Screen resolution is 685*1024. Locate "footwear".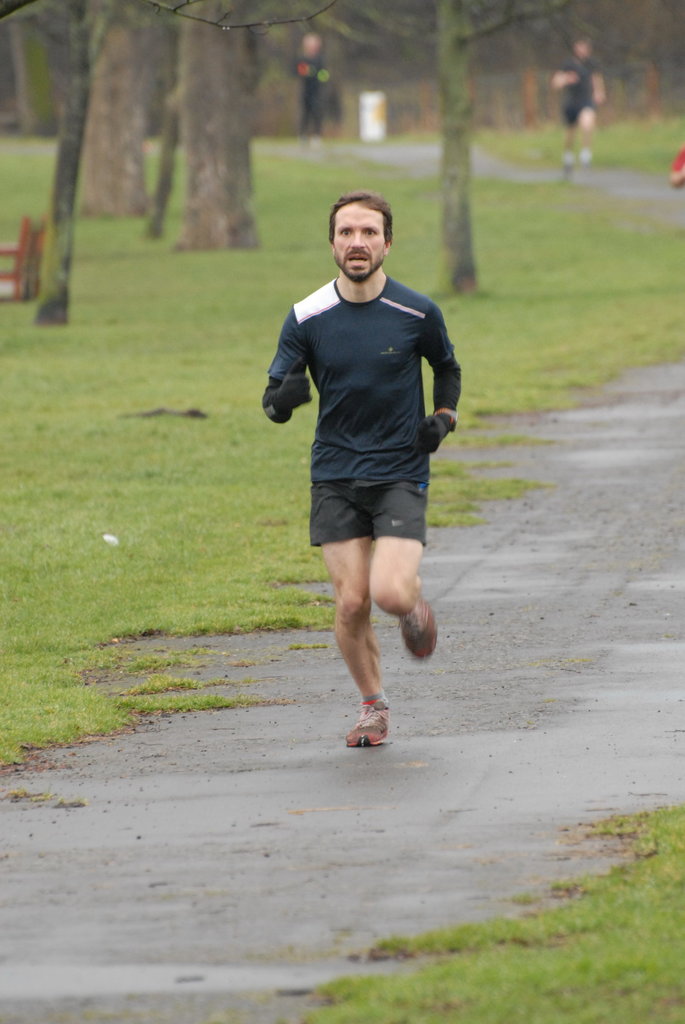
l=338, t=693, r=407, b=751.
